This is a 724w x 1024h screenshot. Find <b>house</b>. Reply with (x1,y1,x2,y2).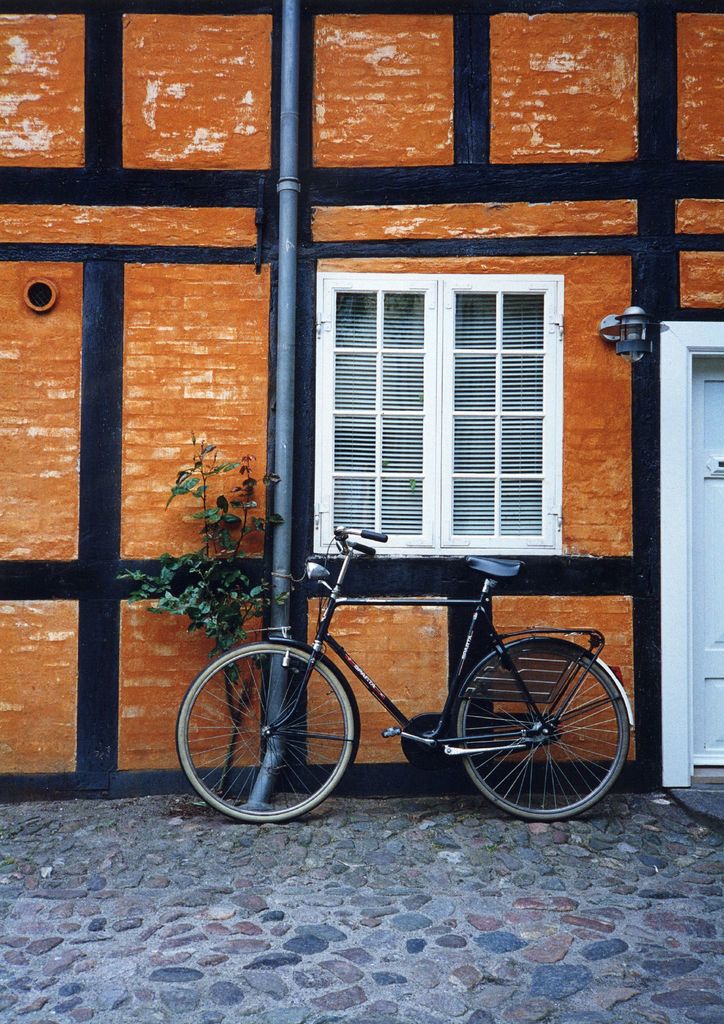
(0,1,723,788).
